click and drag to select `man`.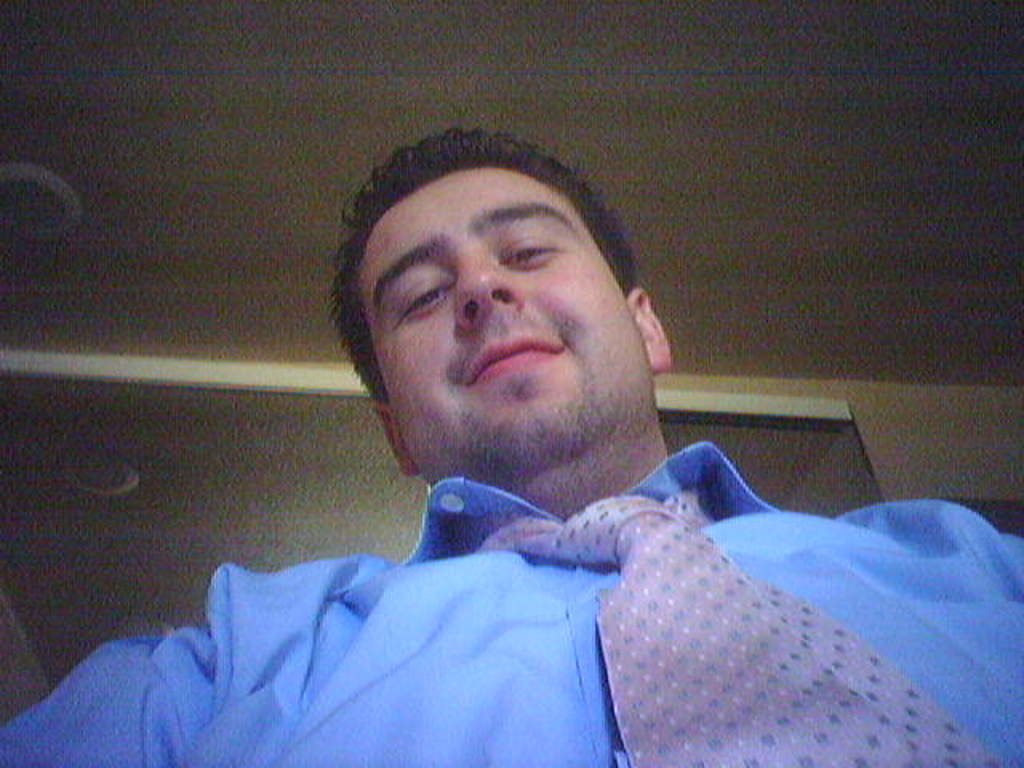
Selection: [0, 112, 1022, 766].
